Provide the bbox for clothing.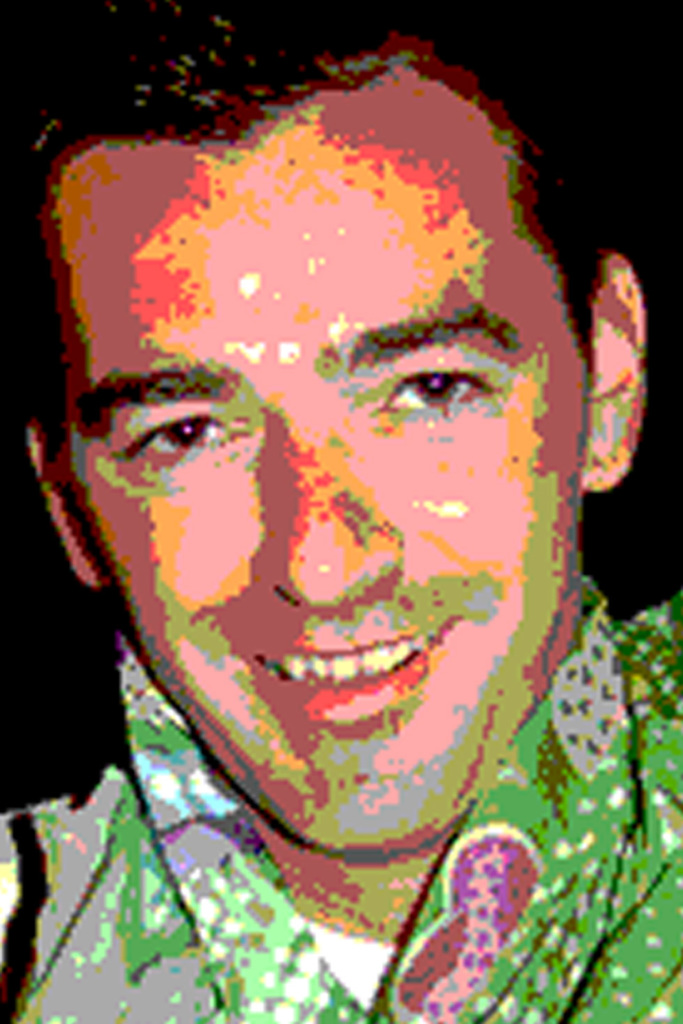
{"x1": 0, "y1": 582, "x2": 682, "y2": 1023}.
